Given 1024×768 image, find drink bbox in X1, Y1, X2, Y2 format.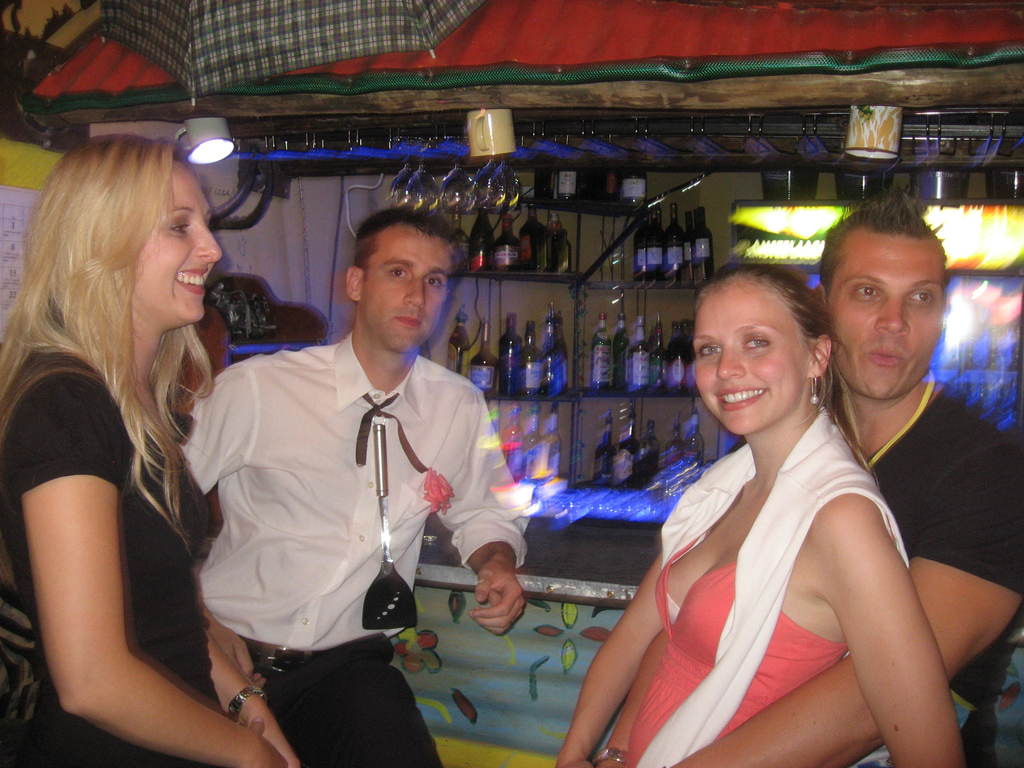
662, 424, 683, 461.
